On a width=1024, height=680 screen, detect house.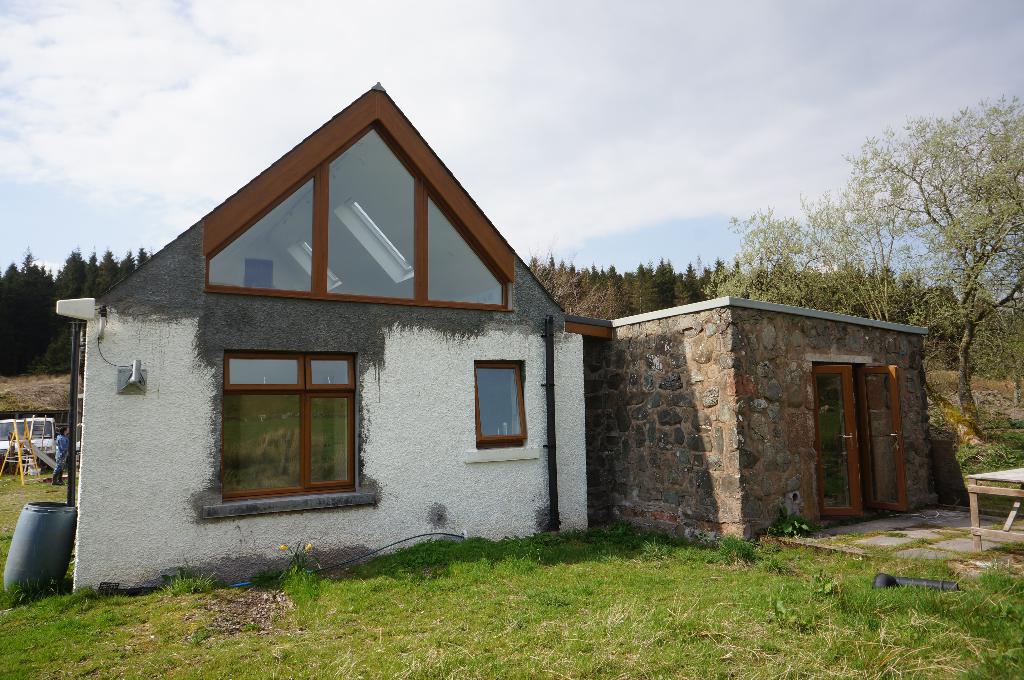
bbox(601, 294, 932, 544).
